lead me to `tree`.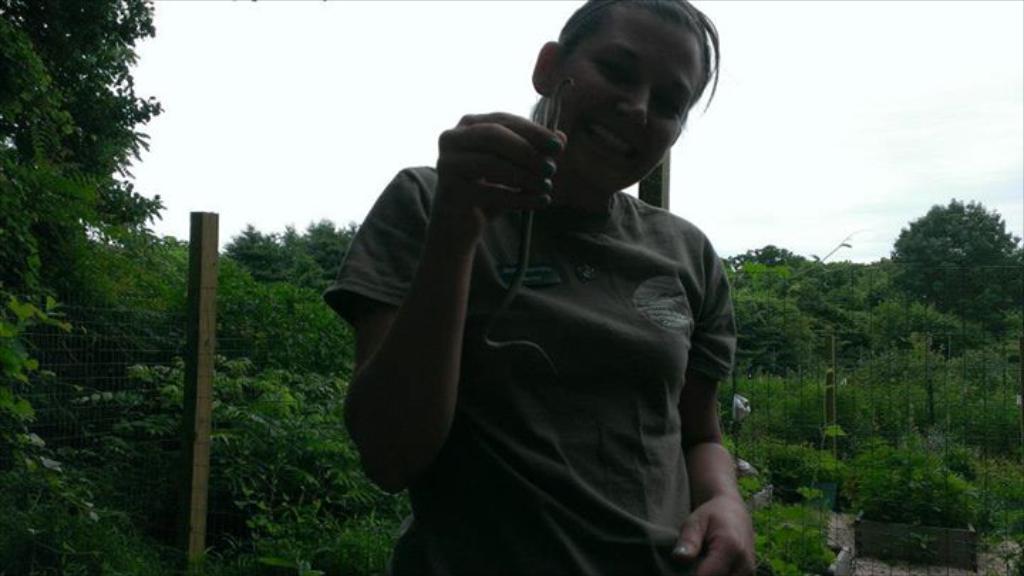
Lead to Rect(13, 11, 168, 539).
